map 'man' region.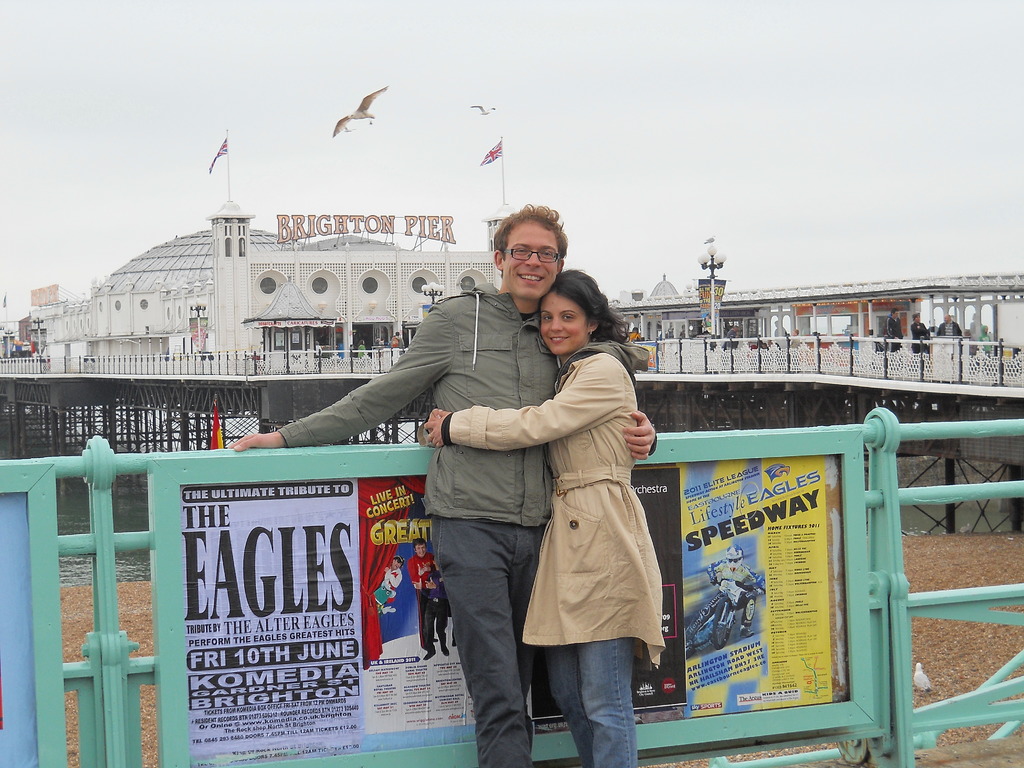
Mapped to crop(883, 307, 904, 353).
